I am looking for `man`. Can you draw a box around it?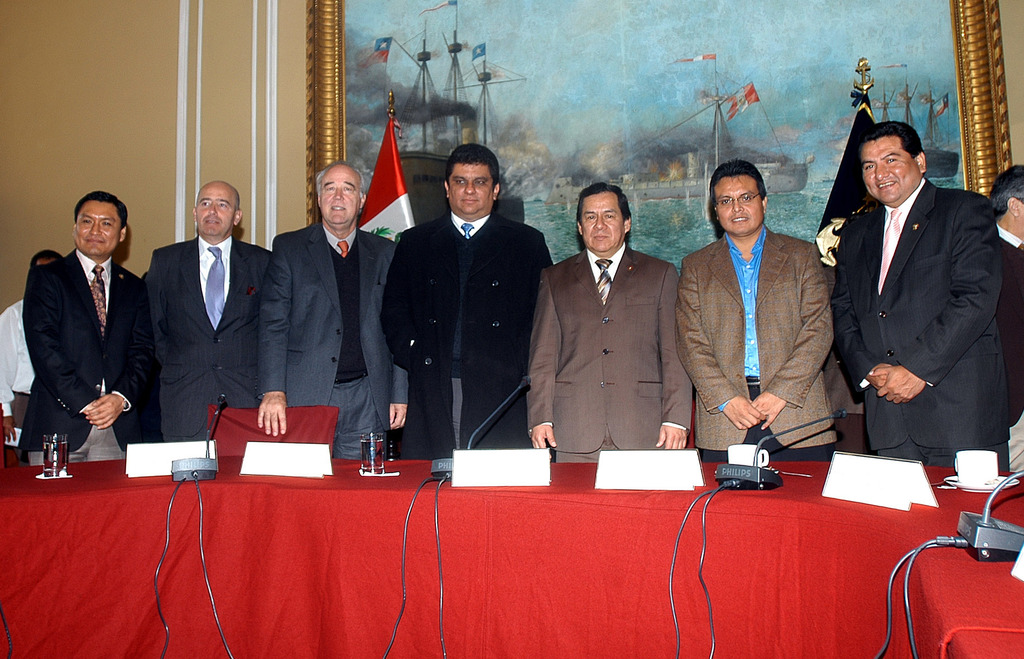
Sure, the bounding box is bbox=[15, 190, 159, 467].
